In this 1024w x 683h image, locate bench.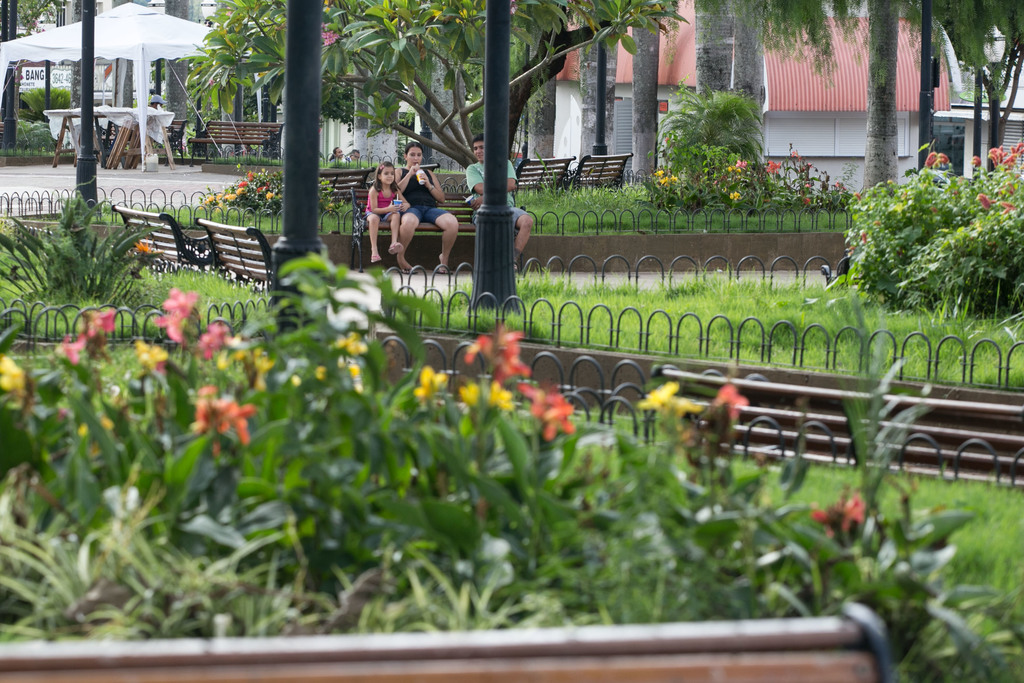
Bounding box: <region>196, 215, 275, 292</region>.
